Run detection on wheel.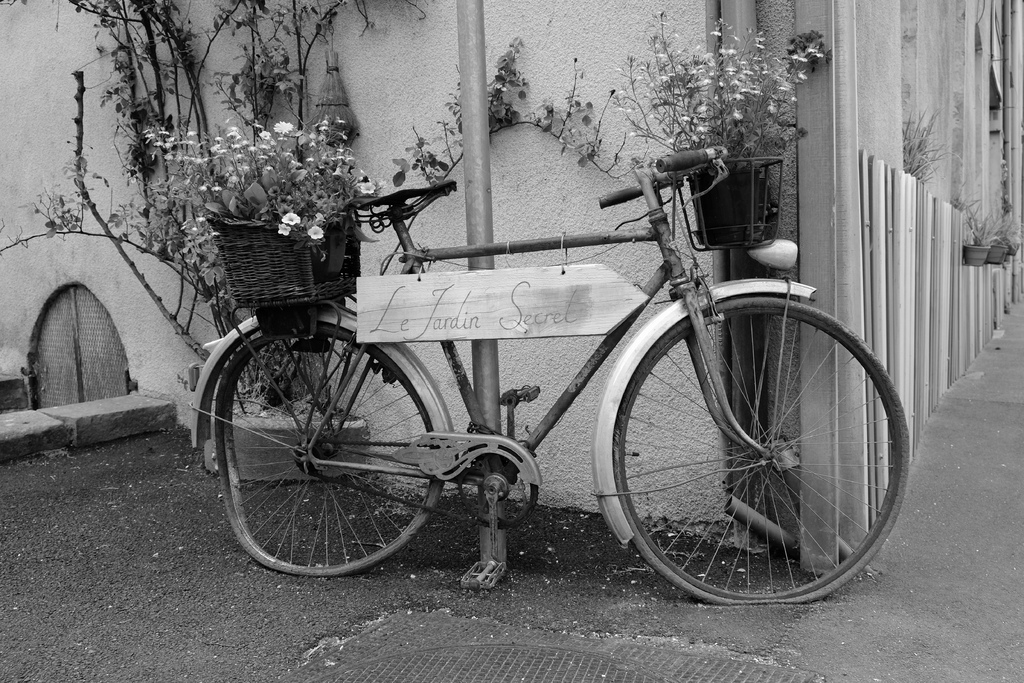
Result: [left=215, top=323, right=442, bottom=578].
